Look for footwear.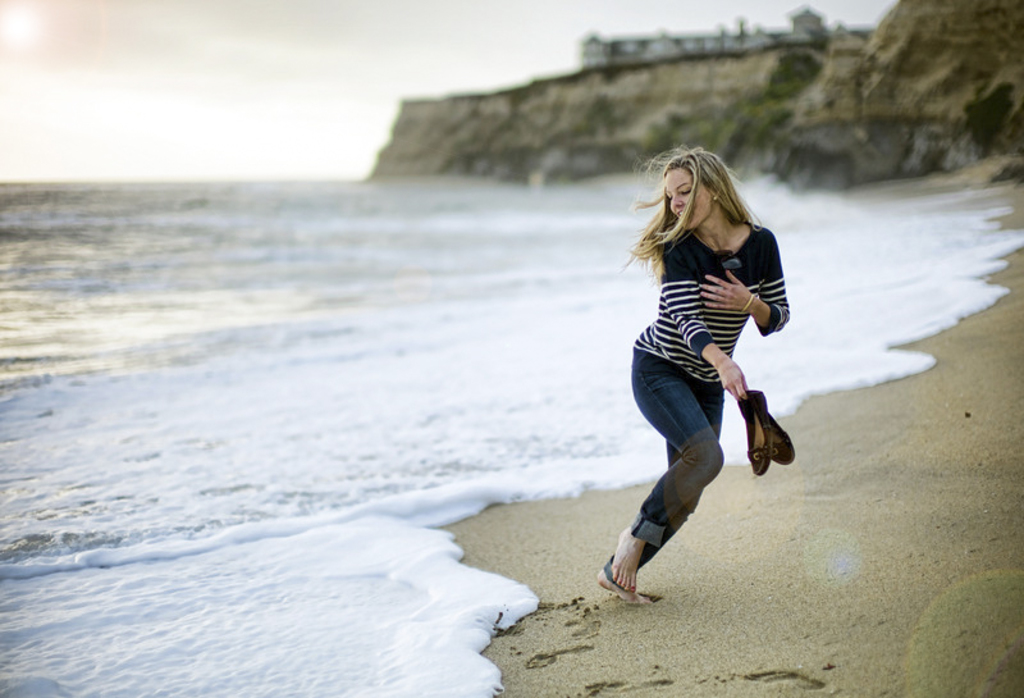
Found: region(739, 380, 776, 478).
